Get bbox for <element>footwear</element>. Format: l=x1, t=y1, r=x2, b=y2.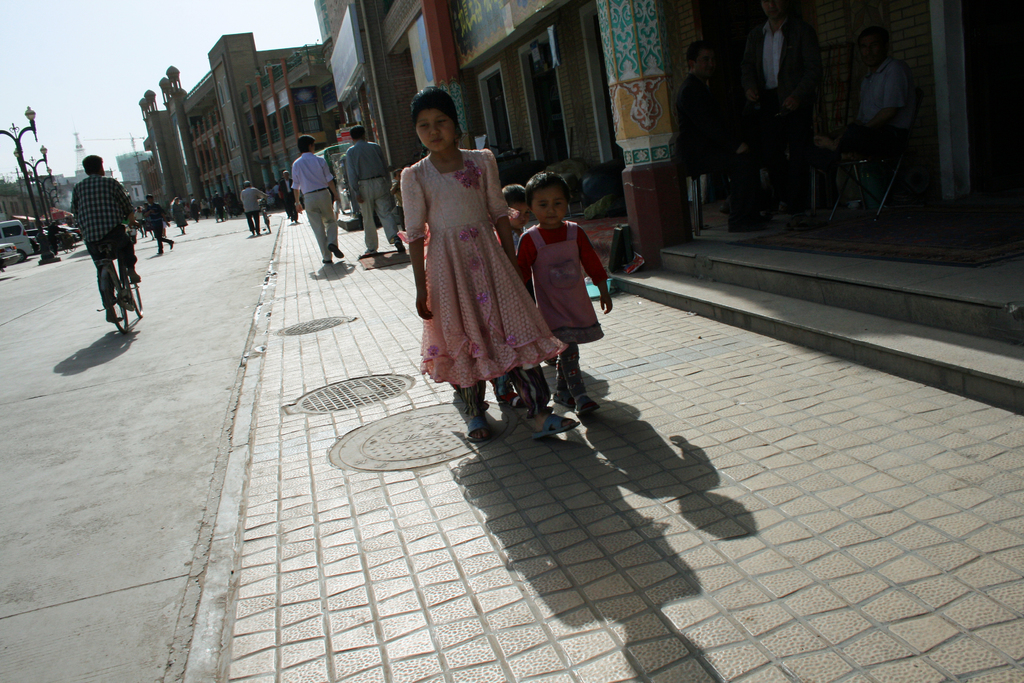
l=362, t=247, r=383, b=260.
